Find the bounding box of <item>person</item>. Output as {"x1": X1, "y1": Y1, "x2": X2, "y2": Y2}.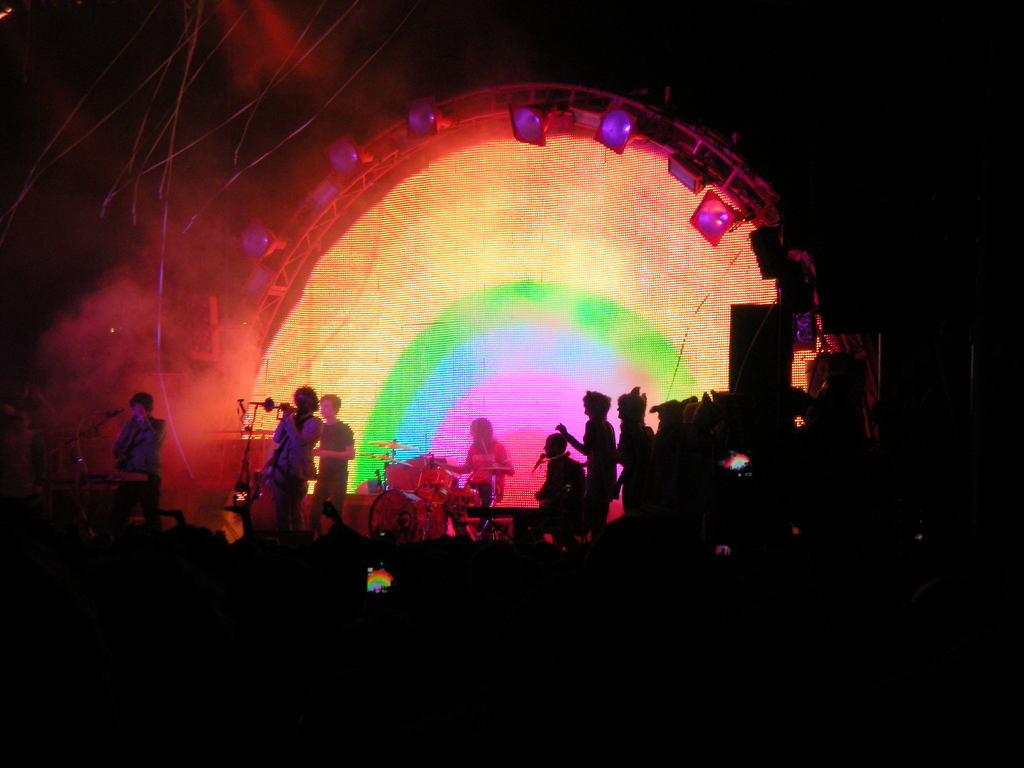
{"x1": 613, "y1": 380, "x2": 654, "y2": 513}.
